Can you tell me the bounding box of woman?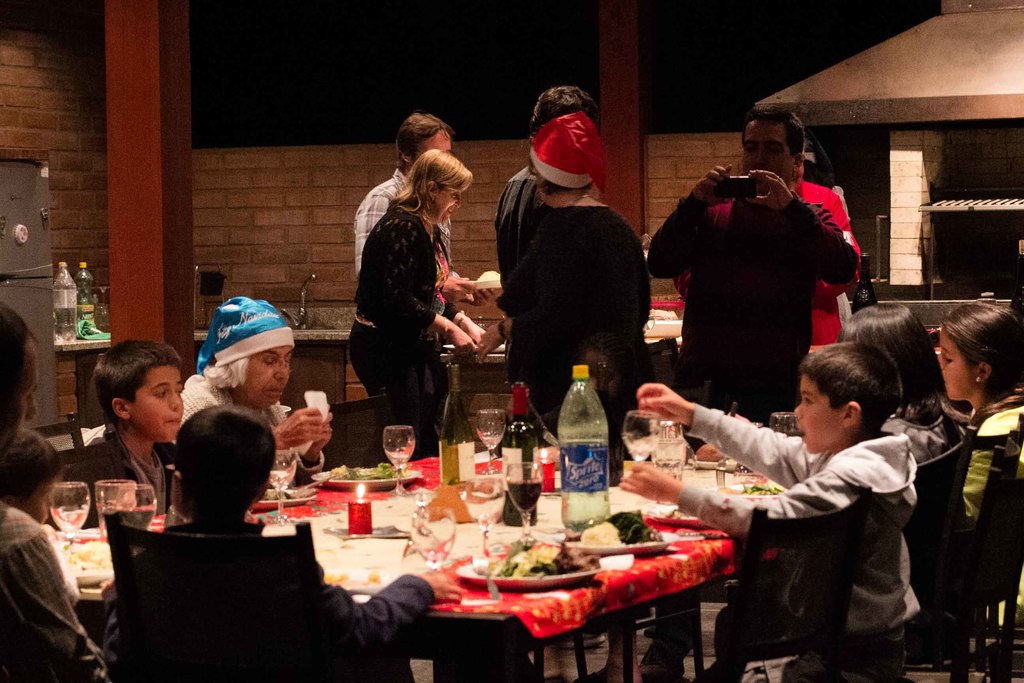
l=464, t=108, r=659, b=443.
